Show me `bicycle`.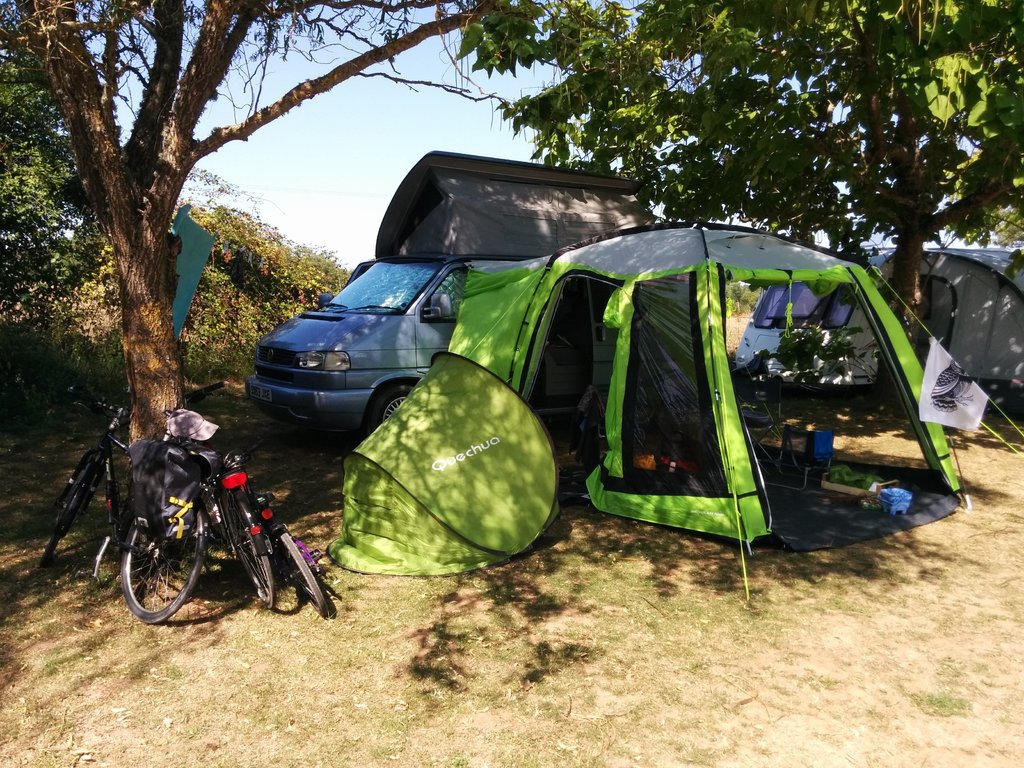
`bicycle` is here: 36,382,209,624.
